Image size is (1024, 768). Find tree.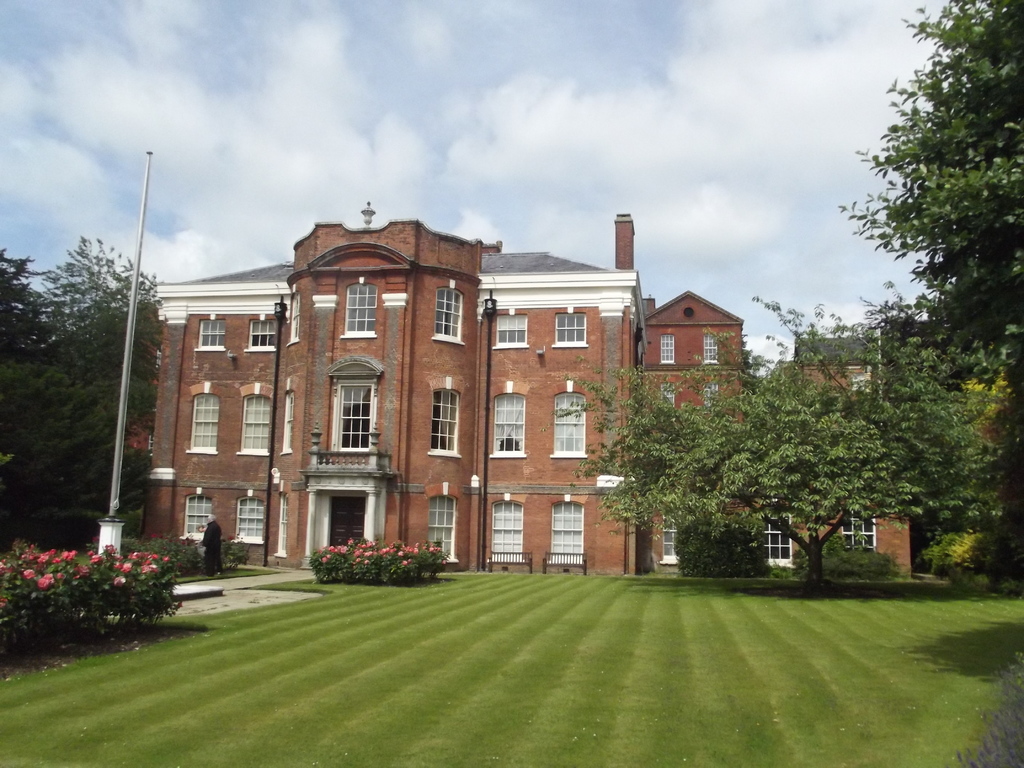
0, 241, 56, 359.
